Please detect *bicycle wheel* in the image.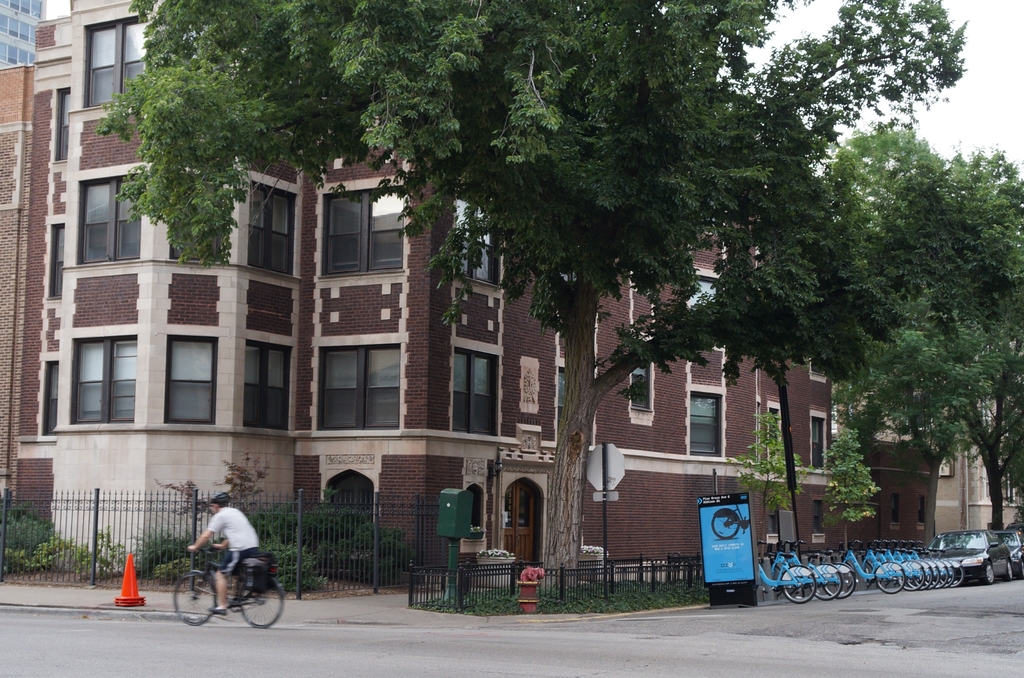
bbox=(946, 563, 952, 587).
